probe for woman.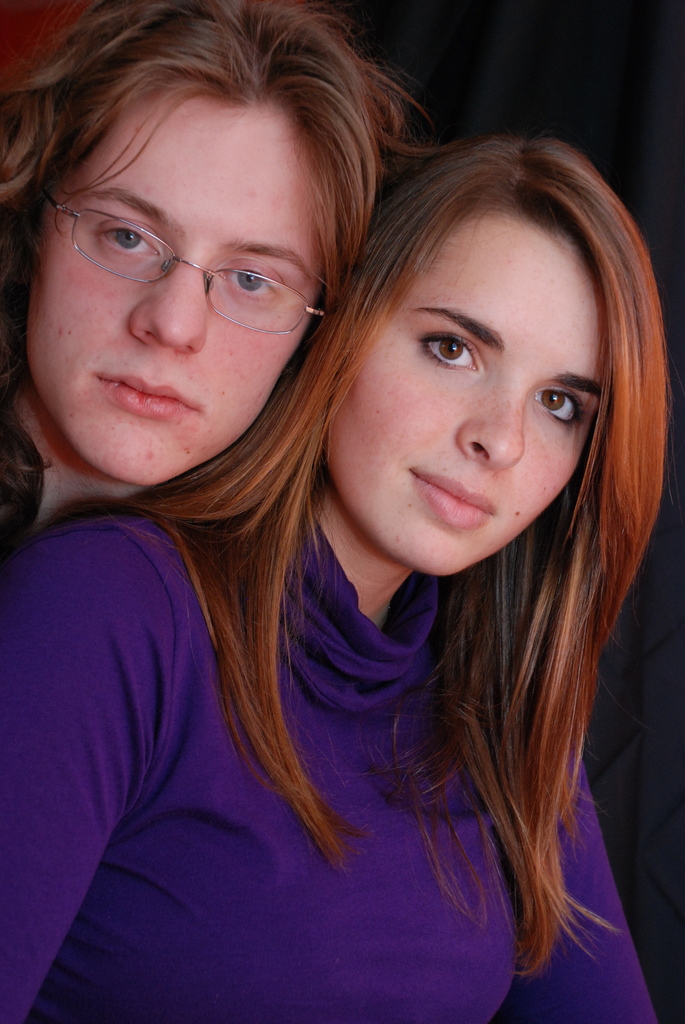
Probe result: rect(0, 137, 678, 1023).
